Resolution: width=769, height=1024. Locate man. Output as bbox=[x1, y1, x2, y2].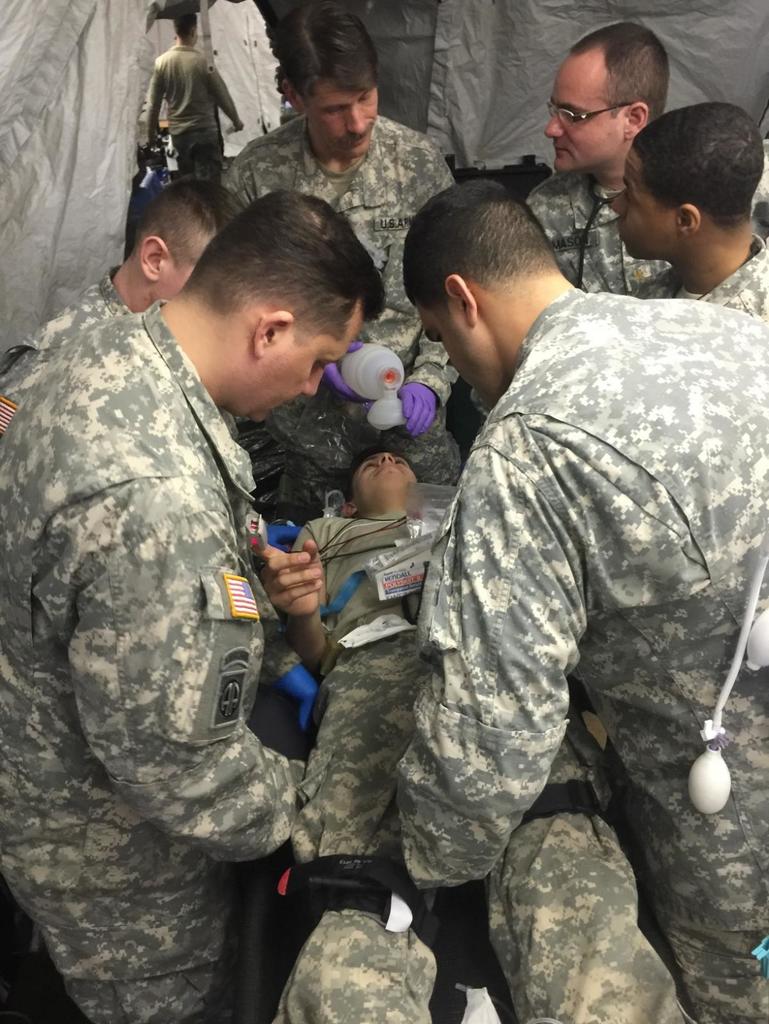
bbox=[249, 442, 697, 1023].
